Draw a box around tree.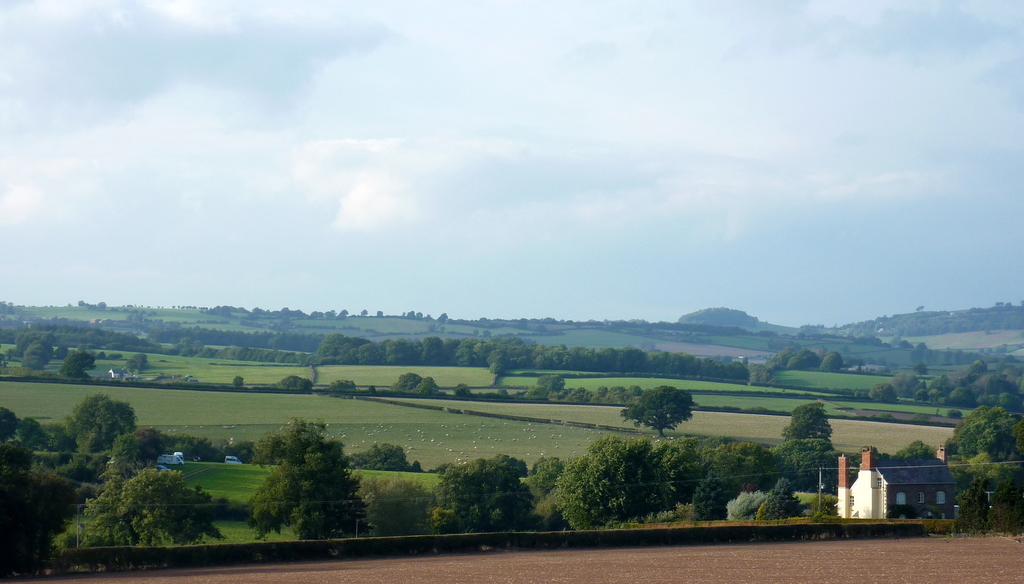
<bbox>686, 443, 806, 517</bbox>.
